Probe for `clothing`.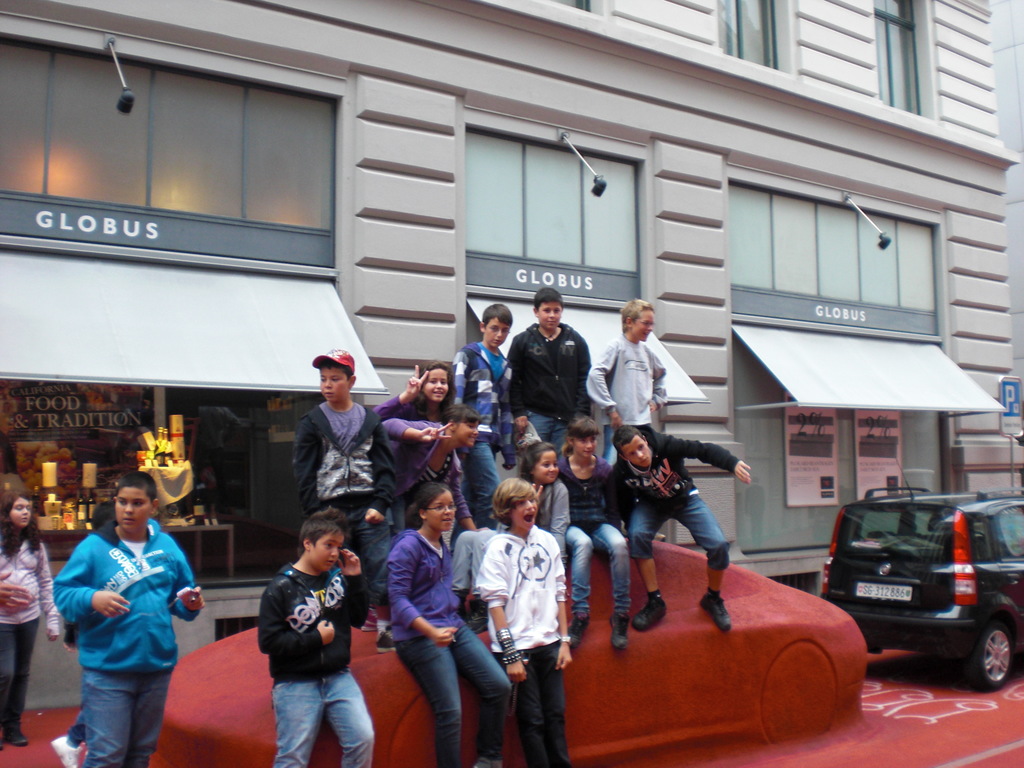
Probe result: 58,498,186,755.
